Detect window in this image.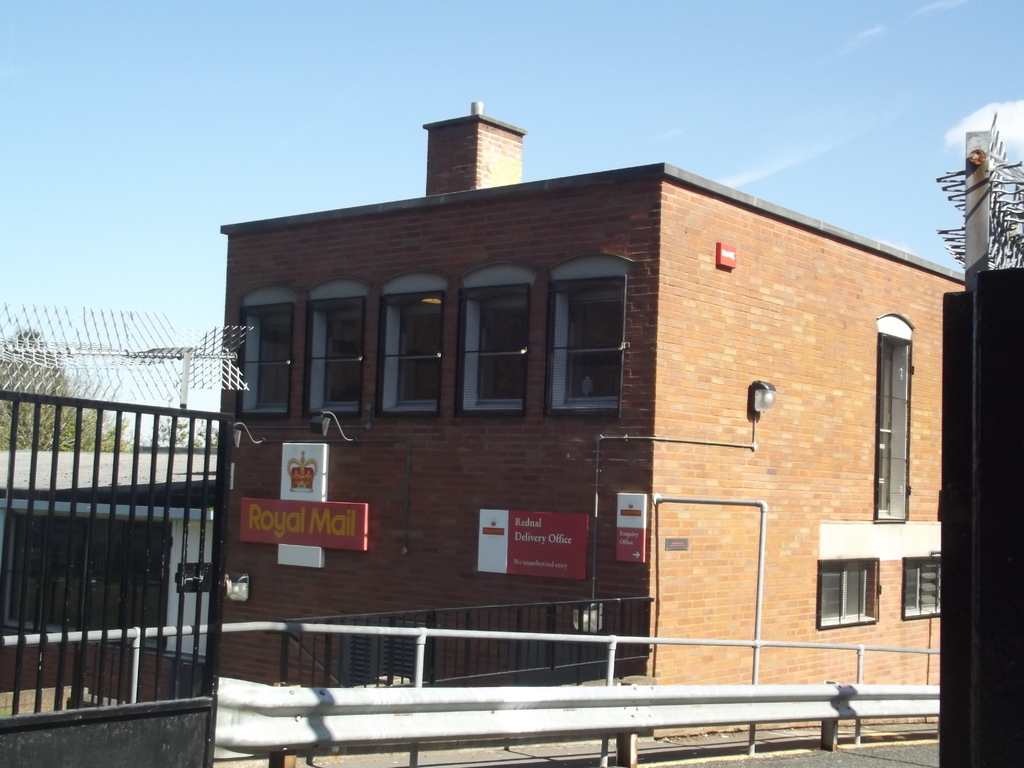
Detection: detection(378, 285, 446, 419).
